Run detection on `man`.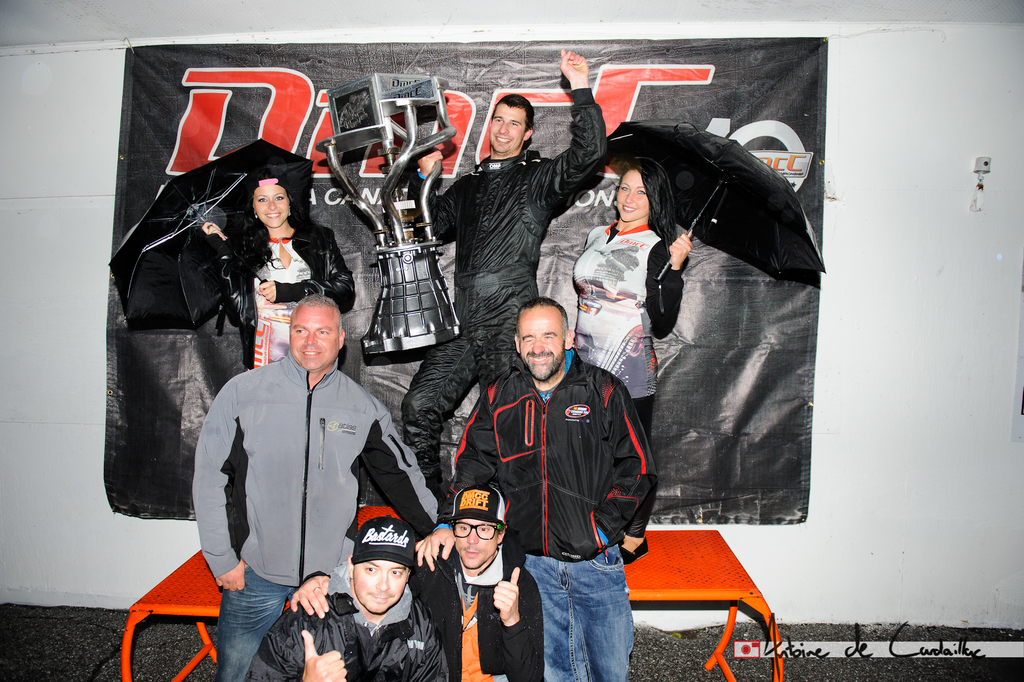
Result: [396, 44, 605, 479].
